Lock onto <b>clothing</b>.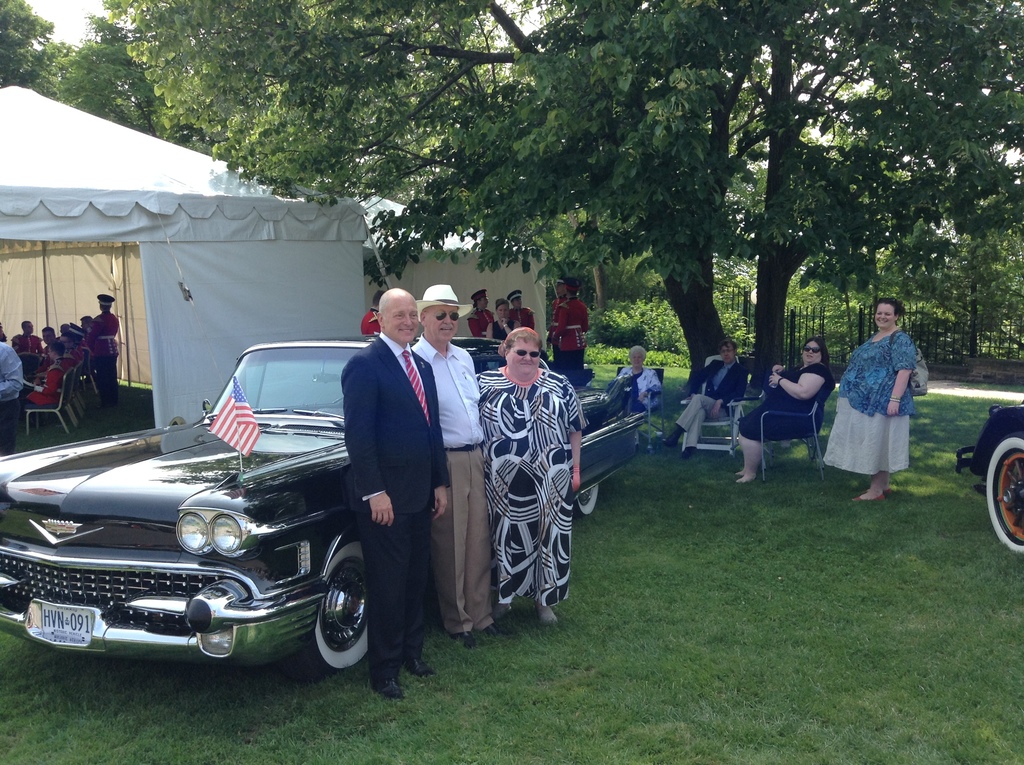
Locked: region(739, 361, 835, 441).
